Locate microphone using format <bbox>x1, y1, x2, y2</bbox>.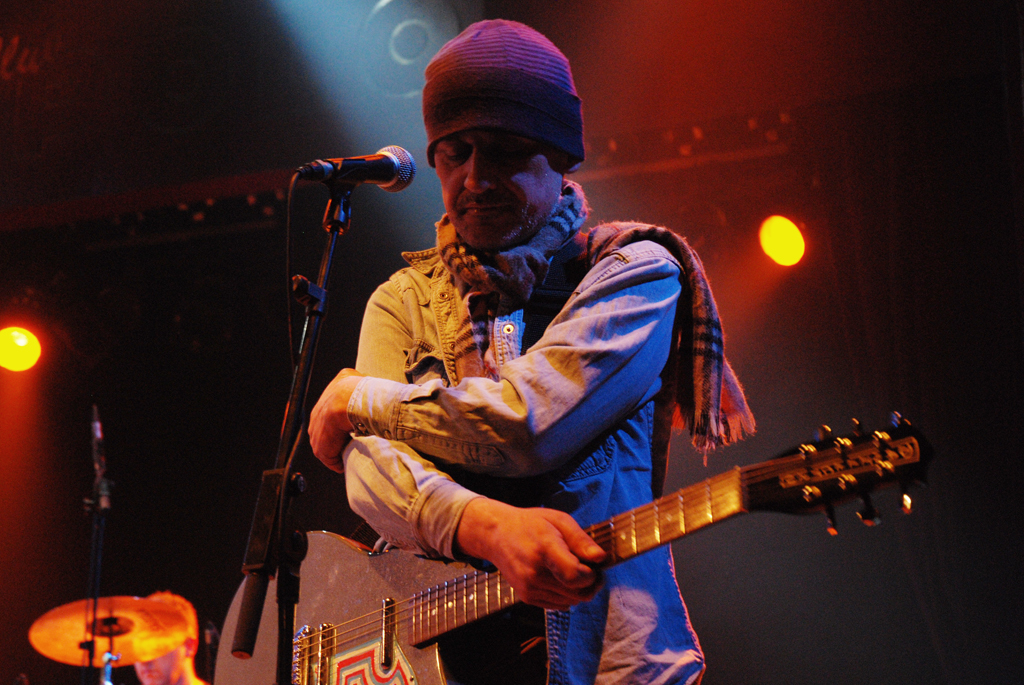
<bbox>86, 392, 119, 517</bbox>.
